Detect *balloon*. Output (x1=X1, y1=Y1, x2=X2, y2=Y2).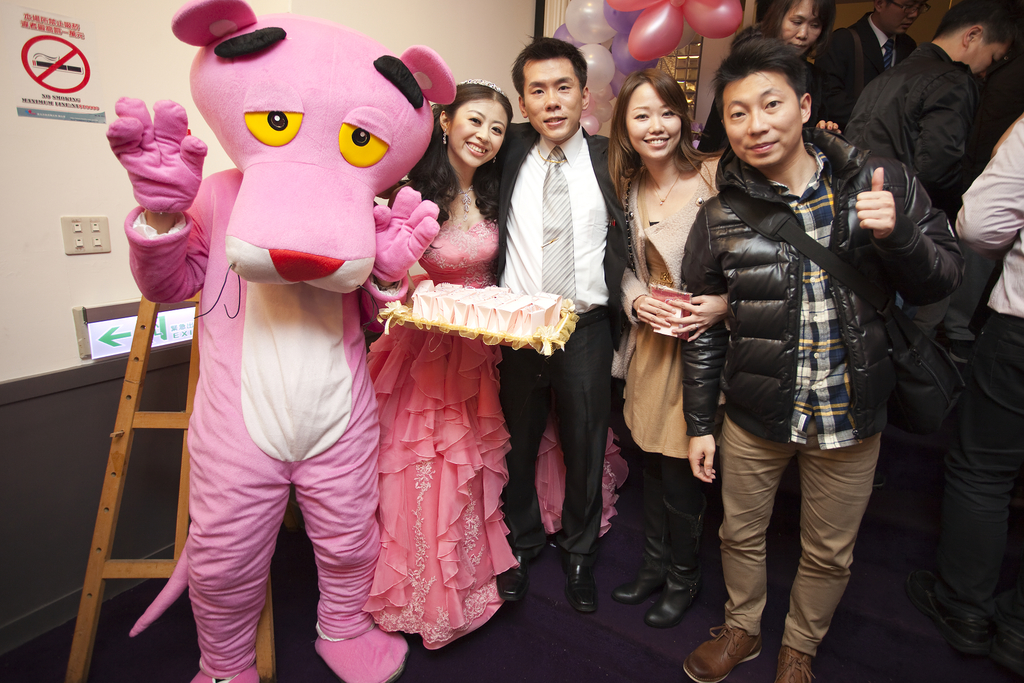
(x1=609, y1=31, x2=650, y2=74).
